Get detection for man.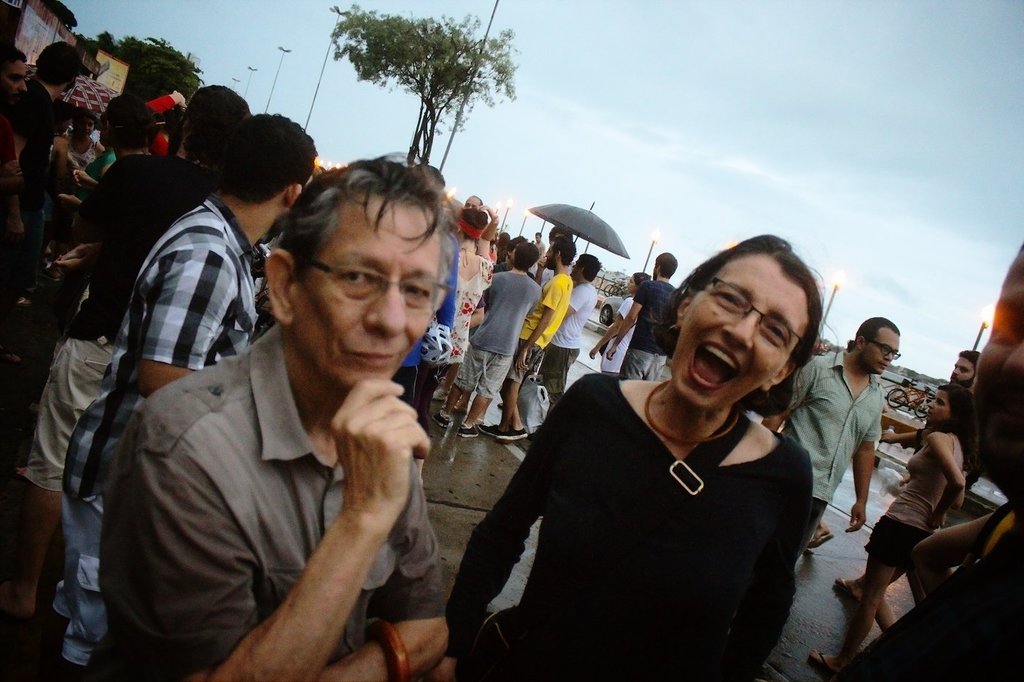
Detection: detection(535, 254, 601, 414).
